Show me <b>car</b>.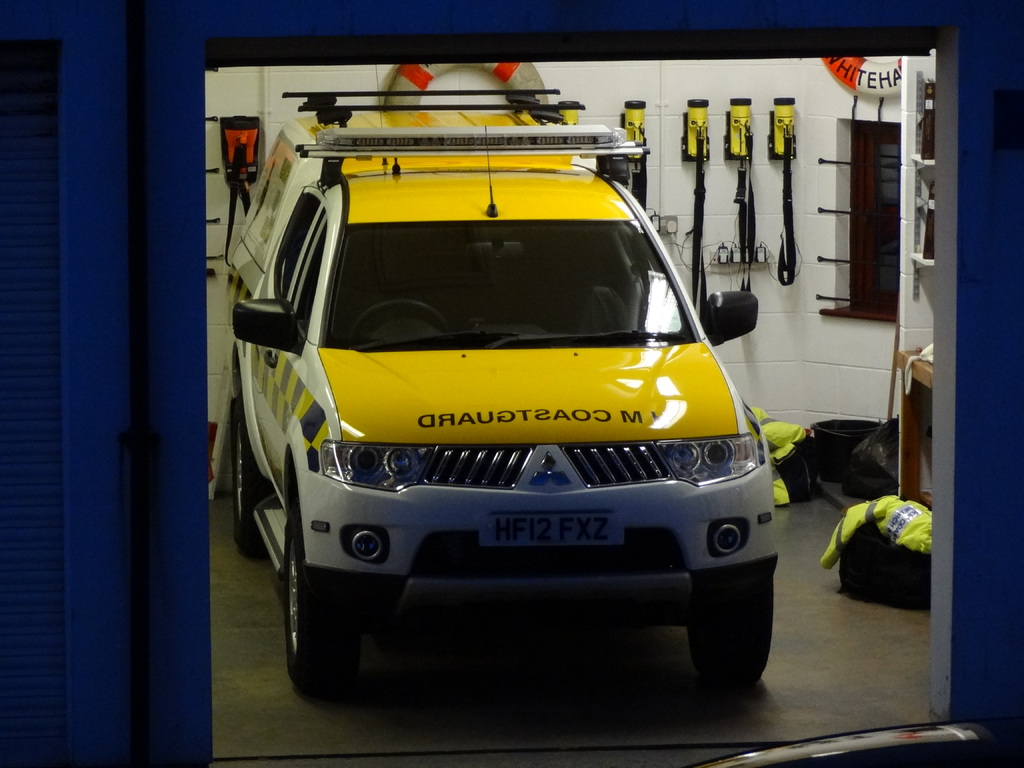
<b>car</b> is here: {"left": 226, "top": 87, "right": 779, "bottom": 691}.
